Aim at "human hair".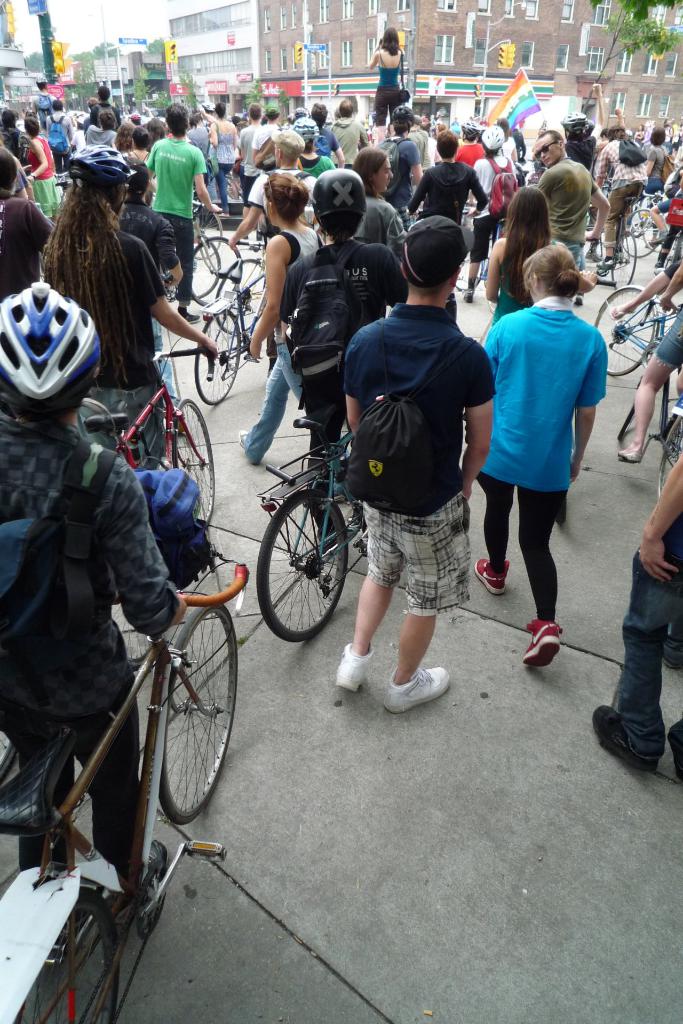
Aimed at [42, 175, 142, 385].
